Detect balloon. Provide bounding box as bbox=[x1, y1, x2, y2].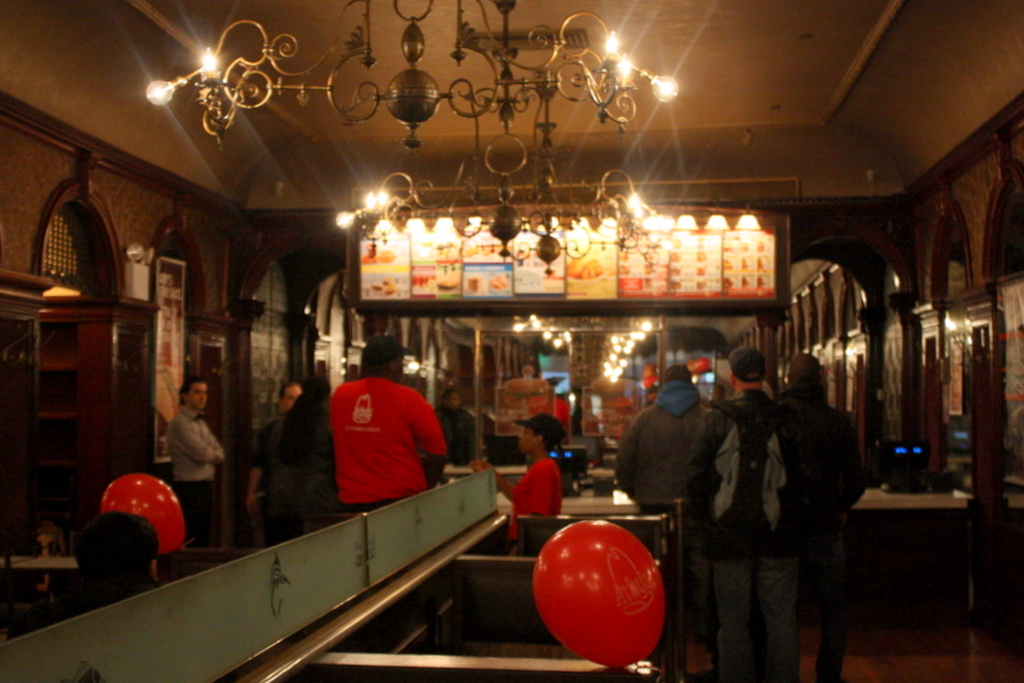
bbox=[98, 469, 186, 554].
